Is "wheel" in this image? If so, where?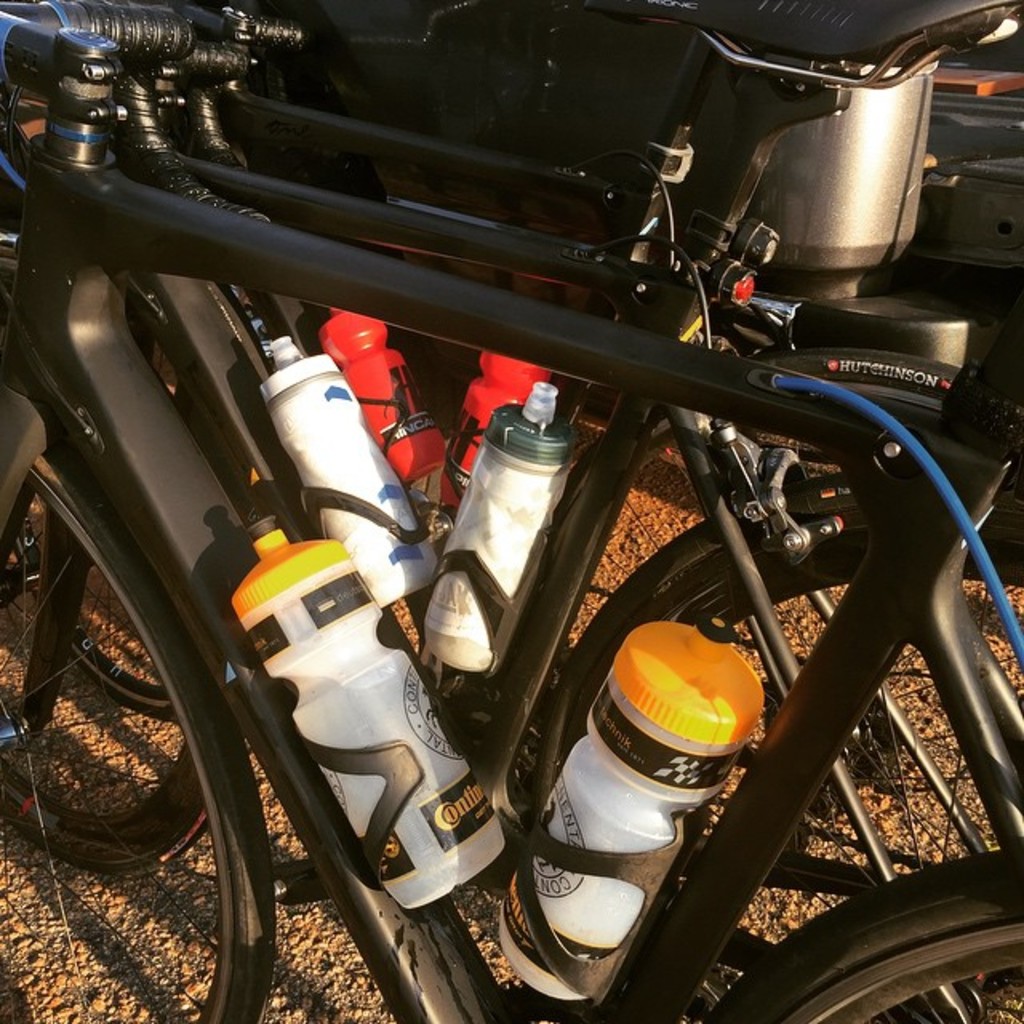
Yes, at <region>37, 541, 173, 722</region>.
